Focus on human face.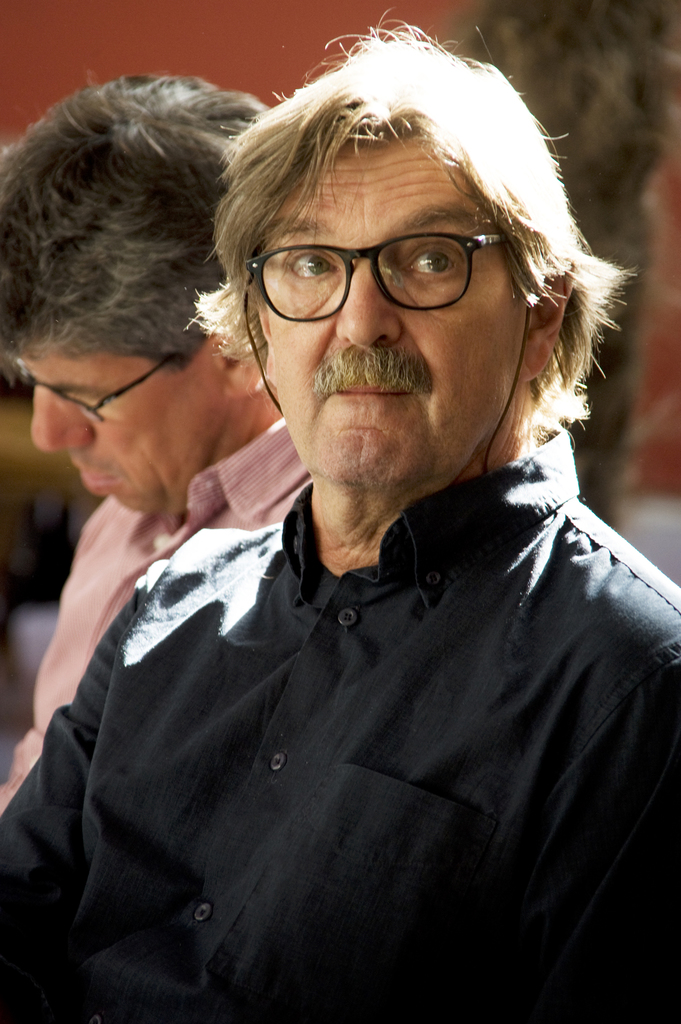
Focused at crop(264, 124, 527, 484).
